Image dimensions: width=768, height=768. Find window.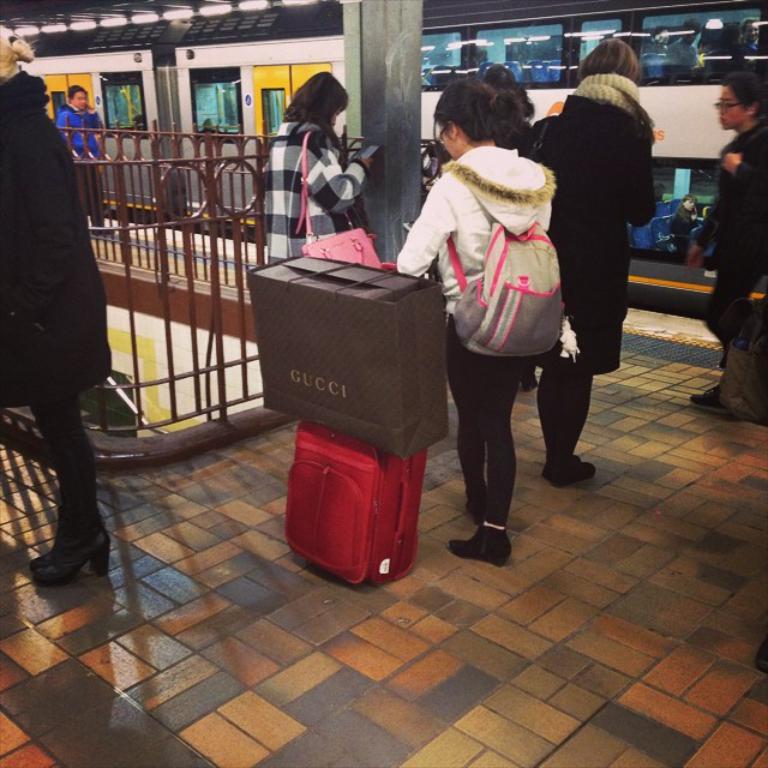
[left=419, top=34, right=461, bottom=89].
